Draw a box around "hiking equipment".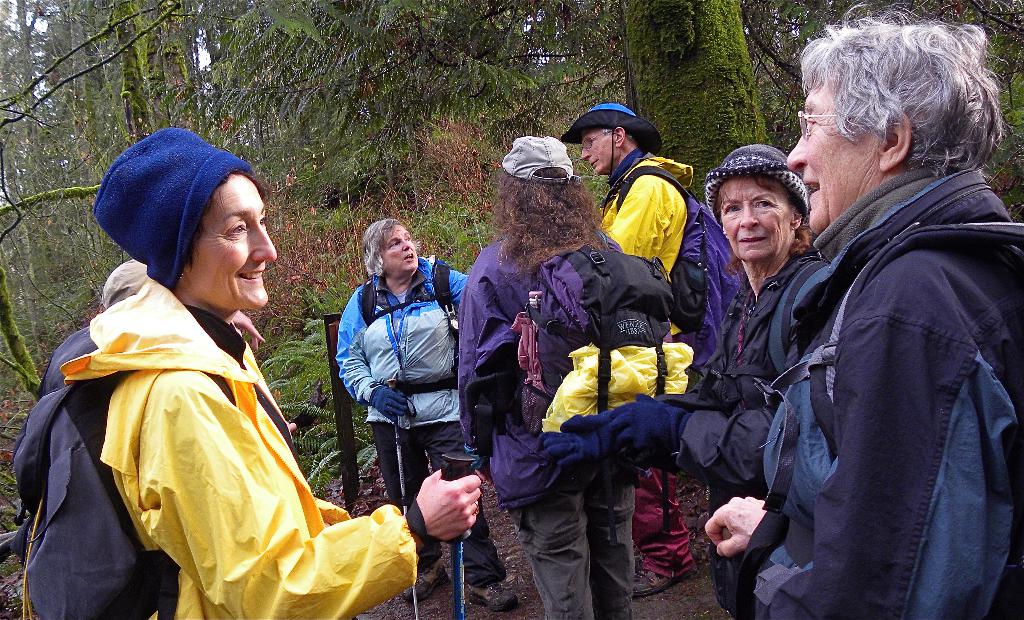
bbox=[755, 218, 1023, 518].
